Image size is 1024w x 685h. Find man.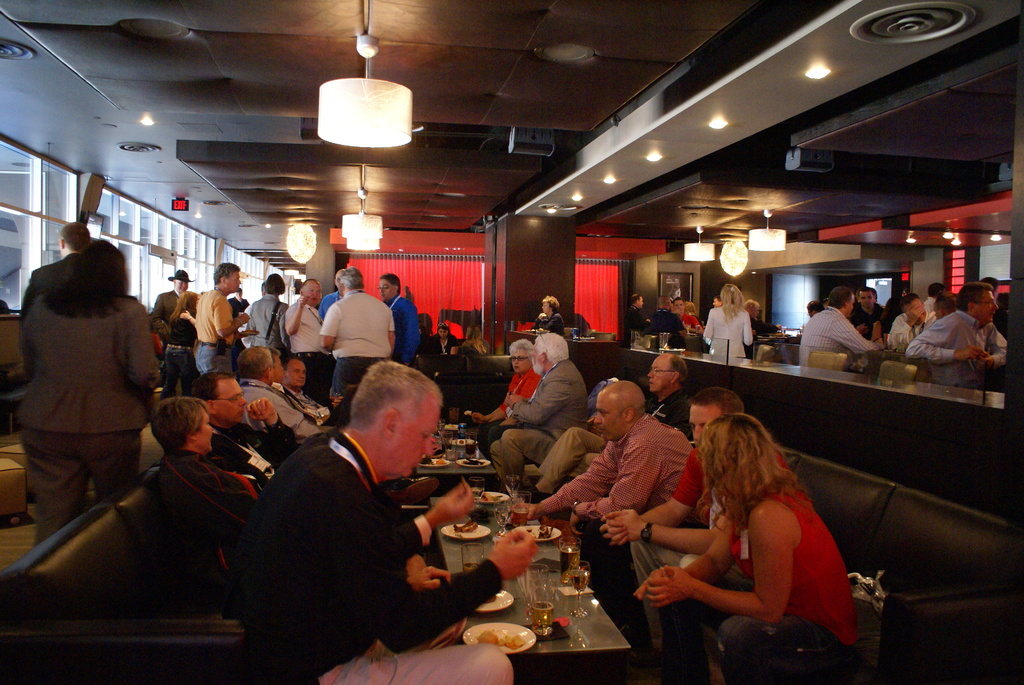
795 282 876 368.
